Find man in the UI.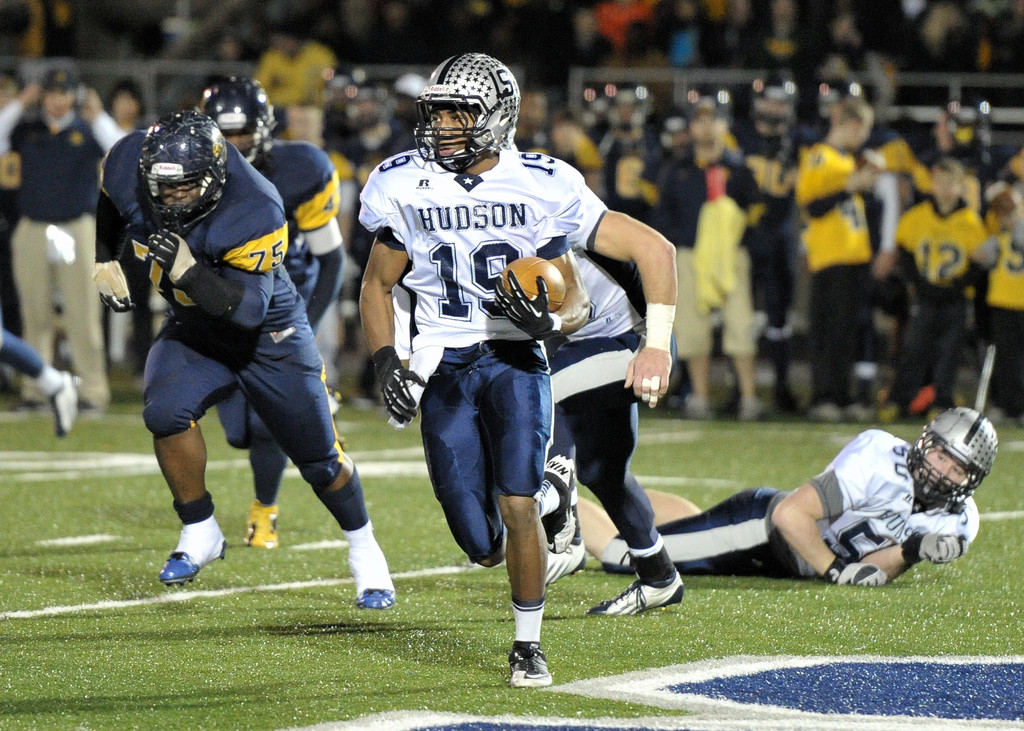
UI element at {"x1": 509, "y1": 97, "x2": 562, "y2": 149}.
